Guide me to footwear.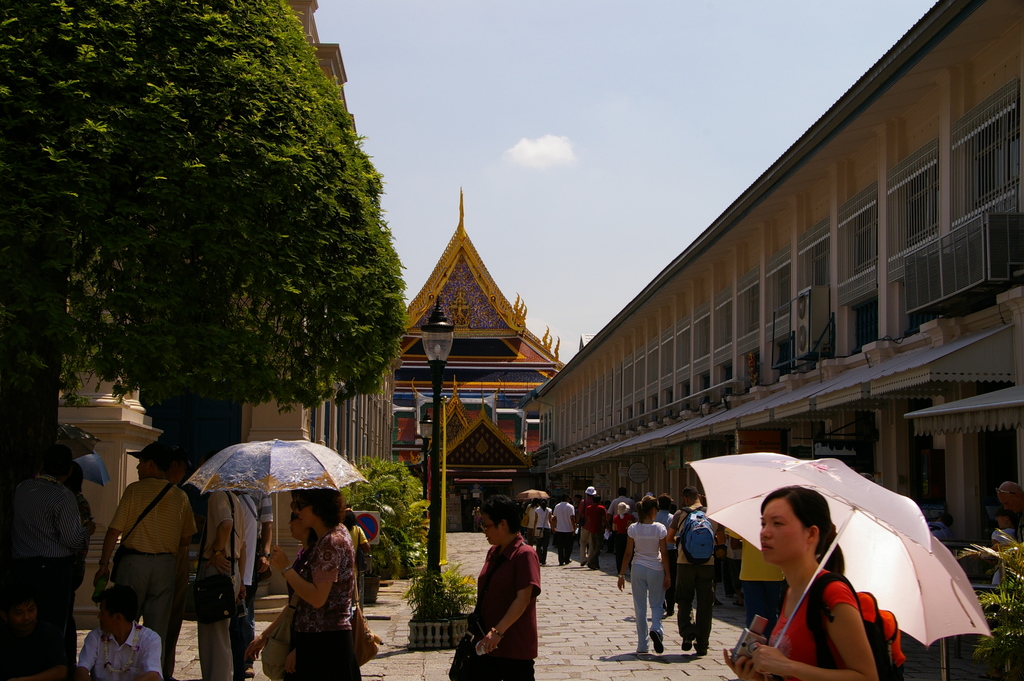
Guidance: [684, 639, 691, 652].
